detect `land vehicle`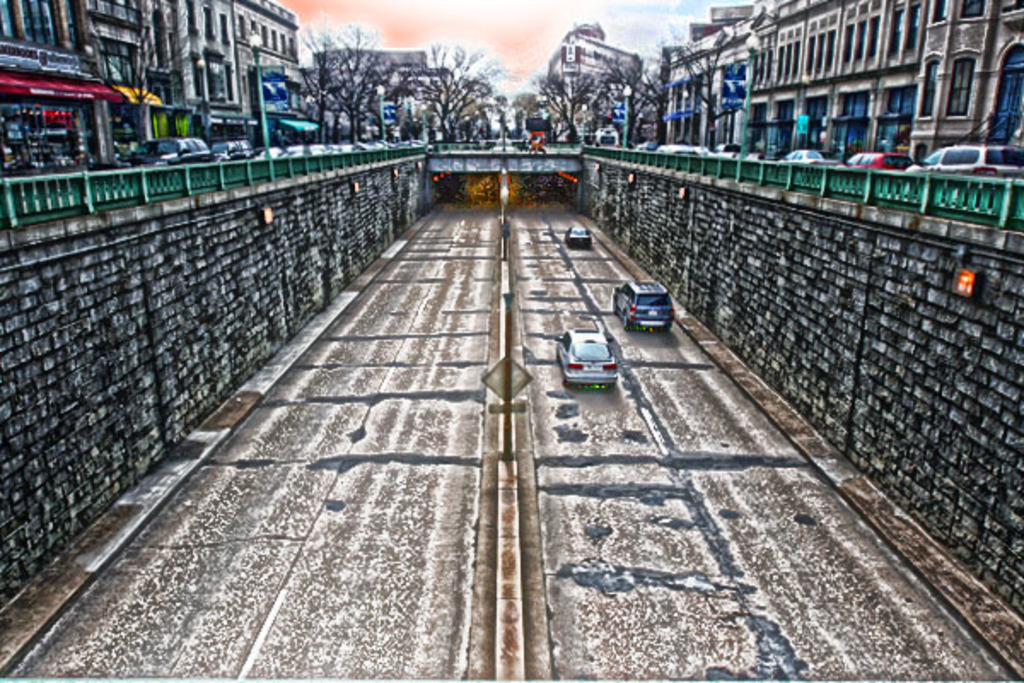
(x1=608, y1=278, x2=683, y2=335)
